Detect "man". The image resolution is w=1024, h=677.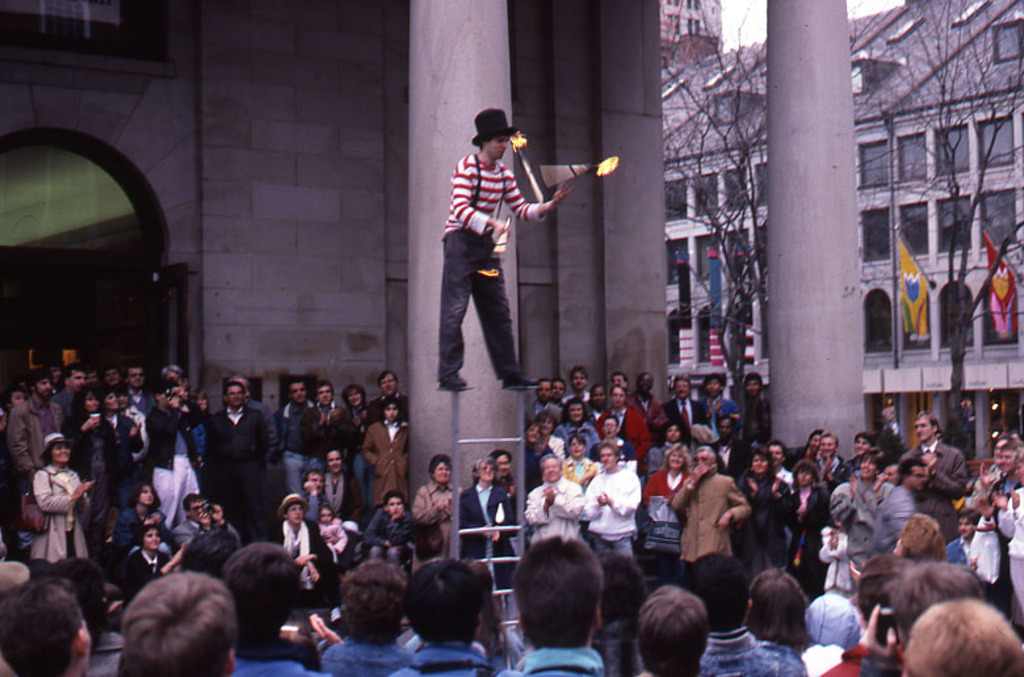
rect(364, 491, 410, 569).
